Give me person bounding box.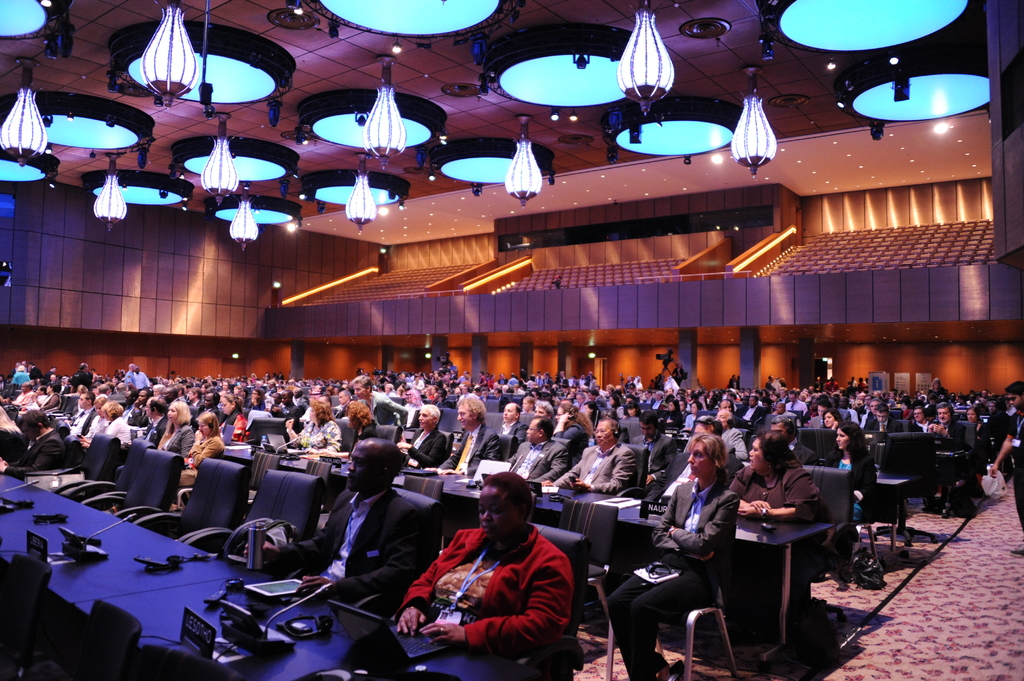
region(124, 364, 140, 389).
